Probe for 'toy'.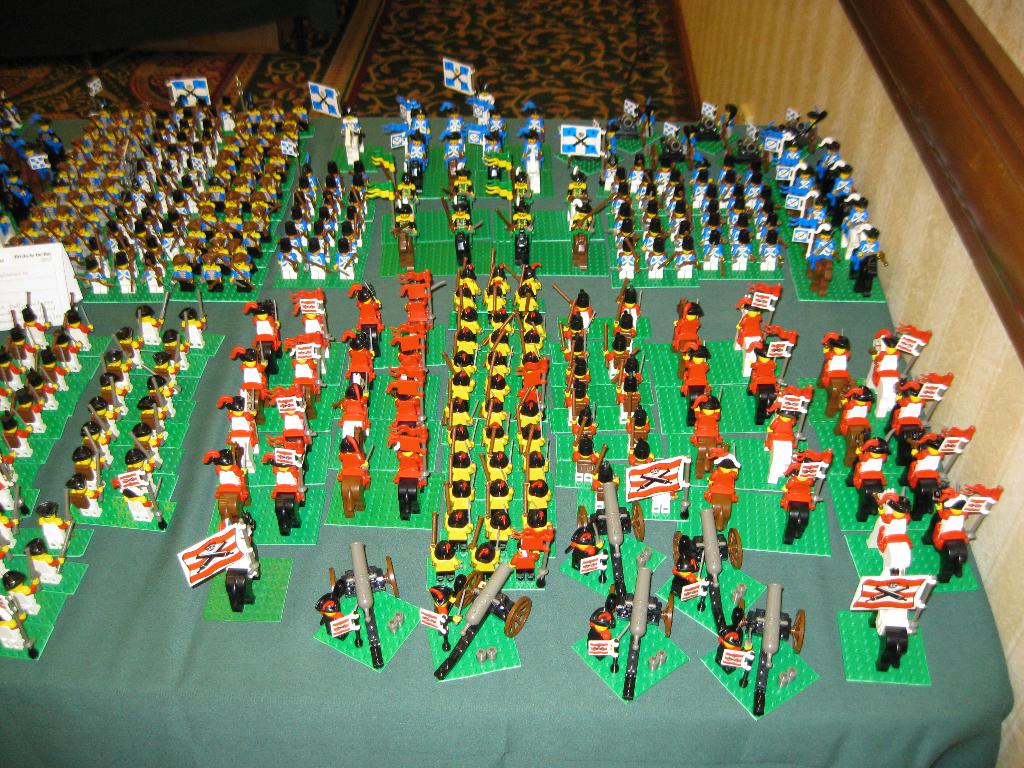
Probe result: region(779, 450, 830, 545).
